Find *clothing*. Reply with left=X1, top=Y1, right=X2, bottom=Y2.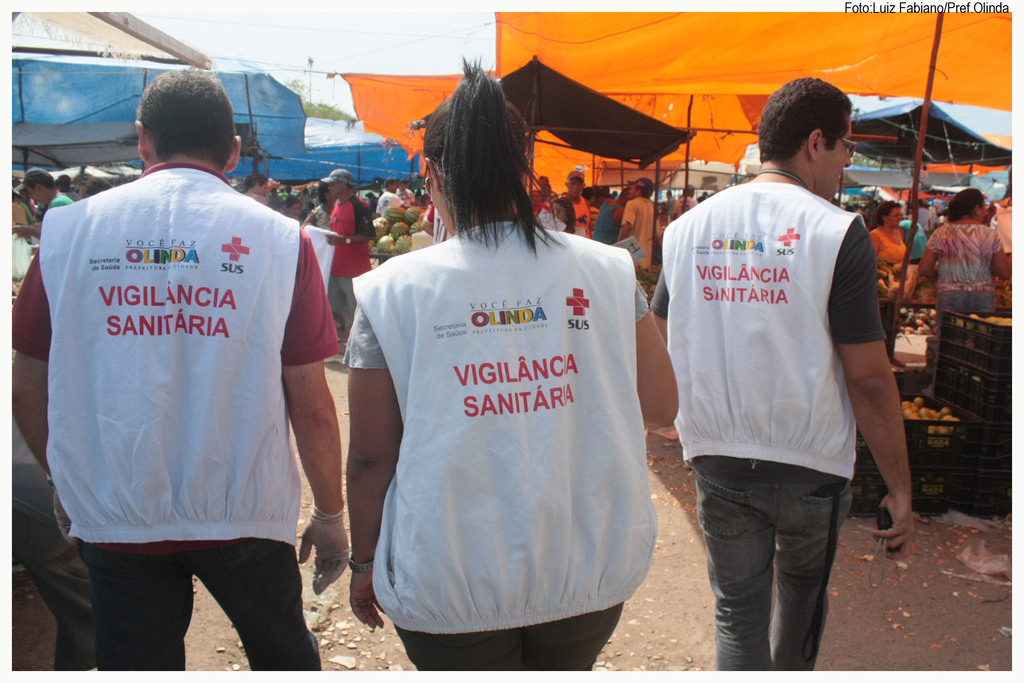
left=376, top=184, right=401, bottom=220.
